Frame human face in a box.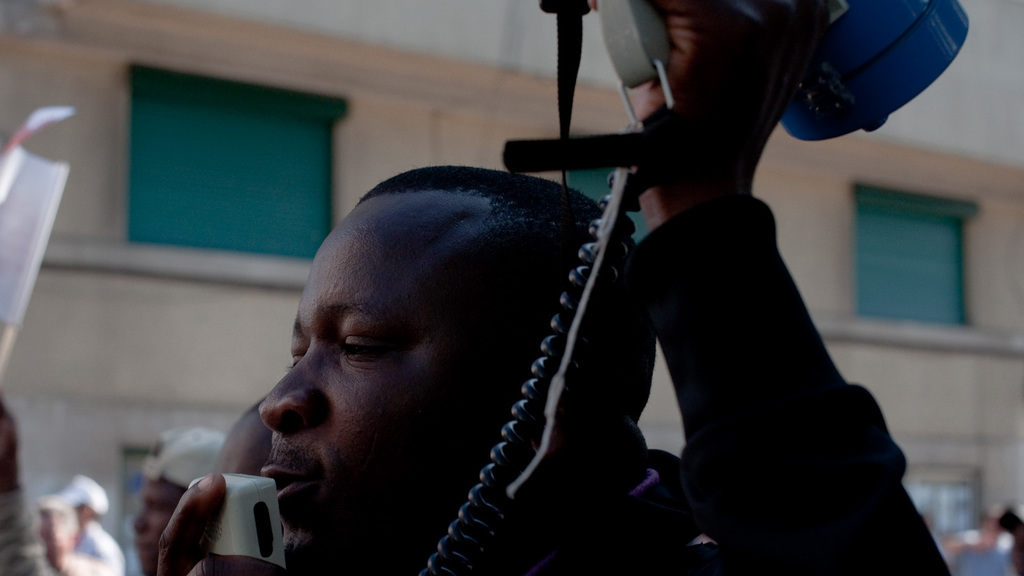
[264, 188, 544, 557].
